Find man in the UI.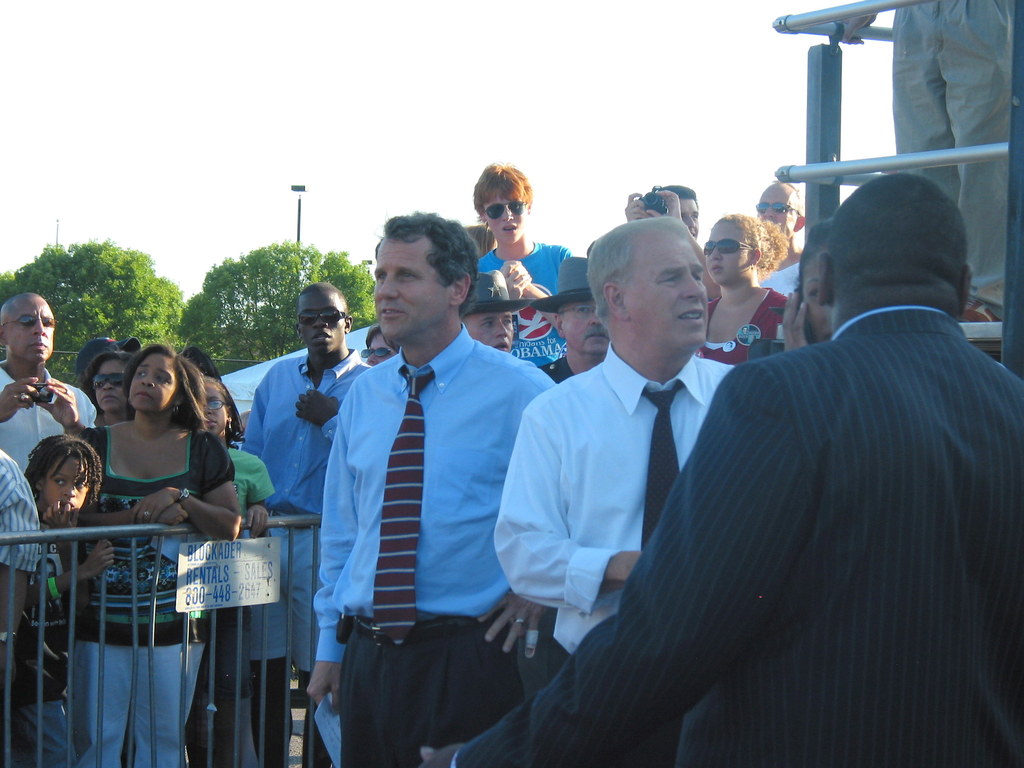
UI element at l=538, t=257, r=614, b=385.
